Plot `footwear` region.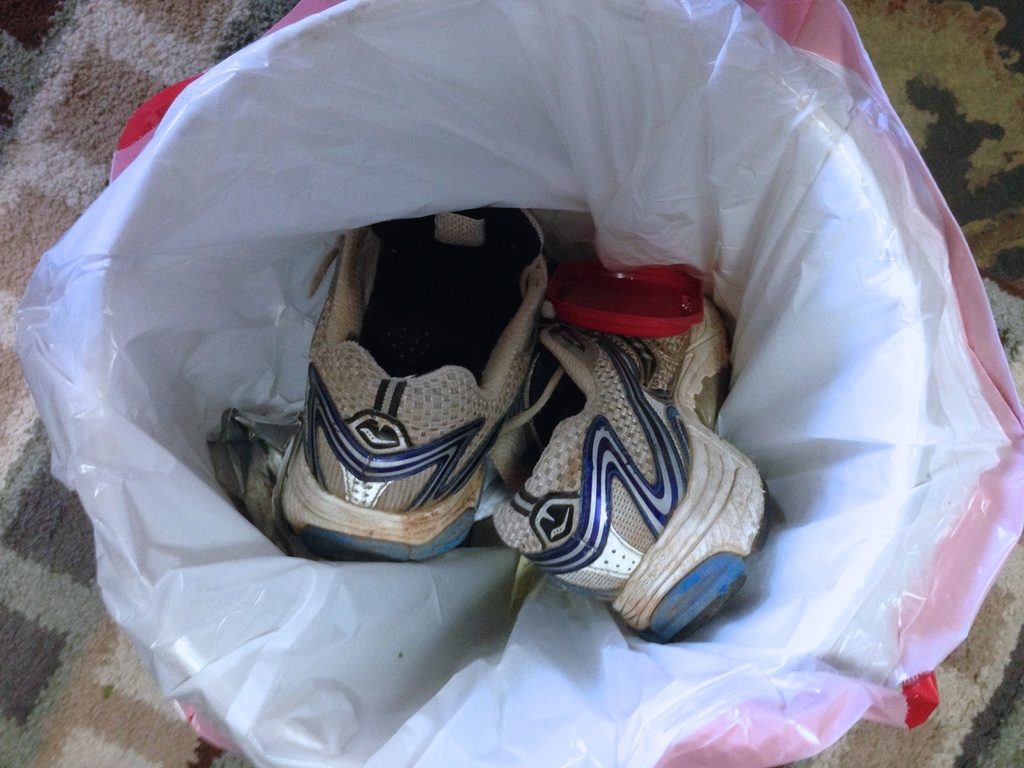
Plotted at {"x1": 476, "y1": 292, "x2": 786, "y2": 651}.
